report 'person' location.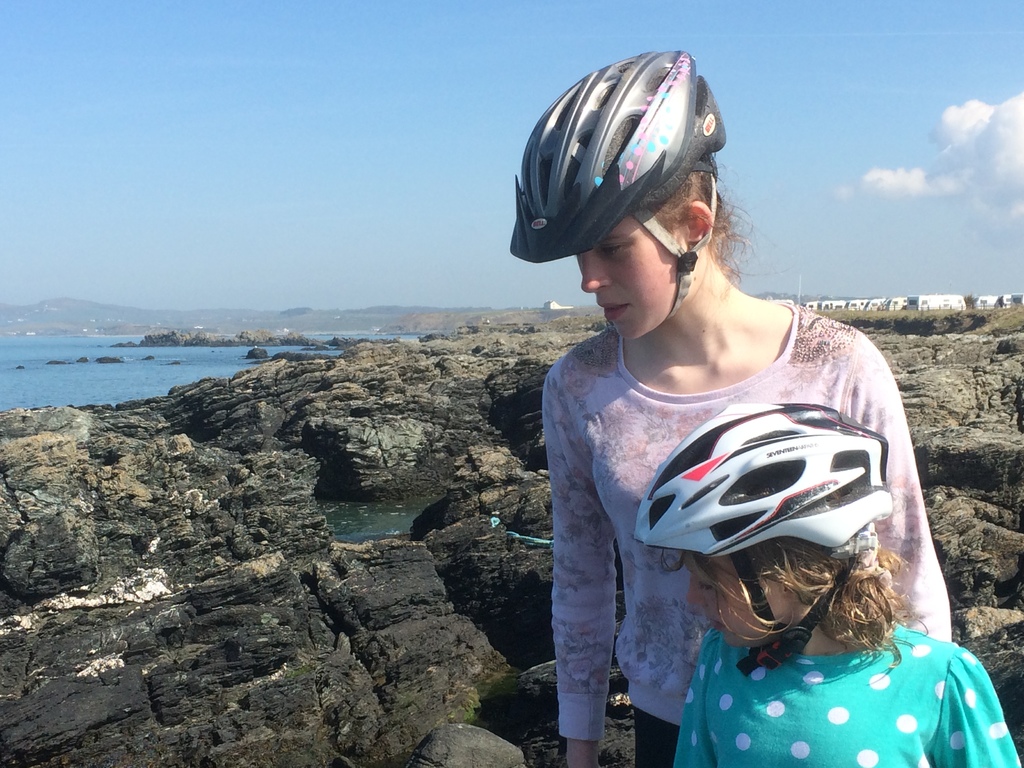
Report: (left=501, top=42, right=950, bottom=766).
